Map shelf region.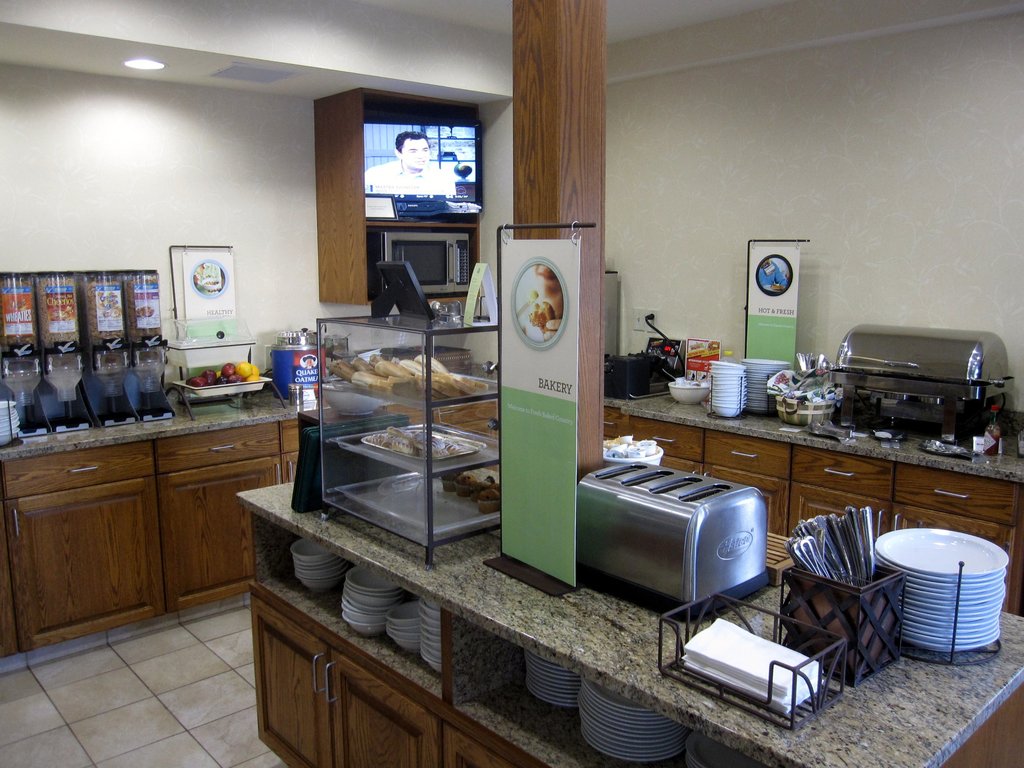
Mapped to detection(360, 227, 479, 303).
